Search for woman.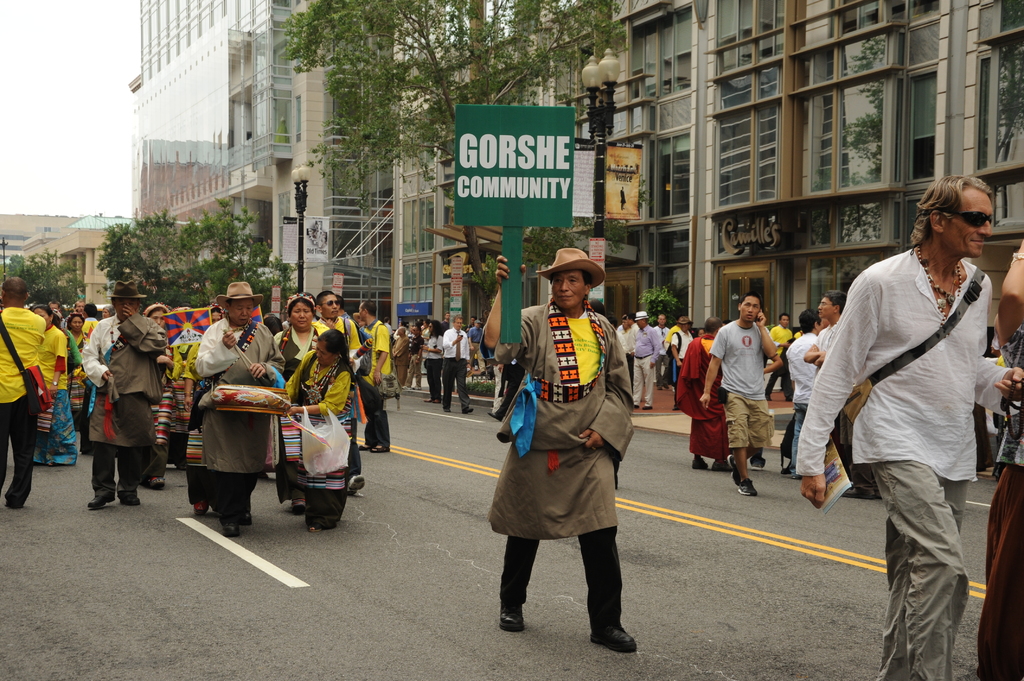
Found at (left=274, top=329, right=353, bottom=533).
